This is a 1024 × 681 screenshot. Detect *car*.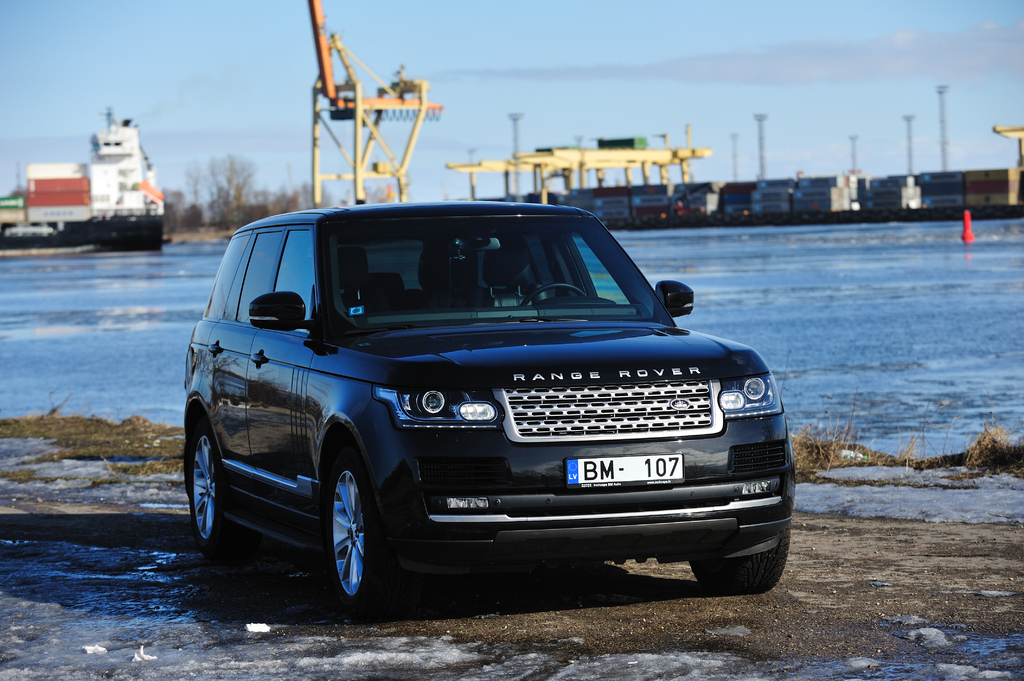
[170, 194, 798, 609].
